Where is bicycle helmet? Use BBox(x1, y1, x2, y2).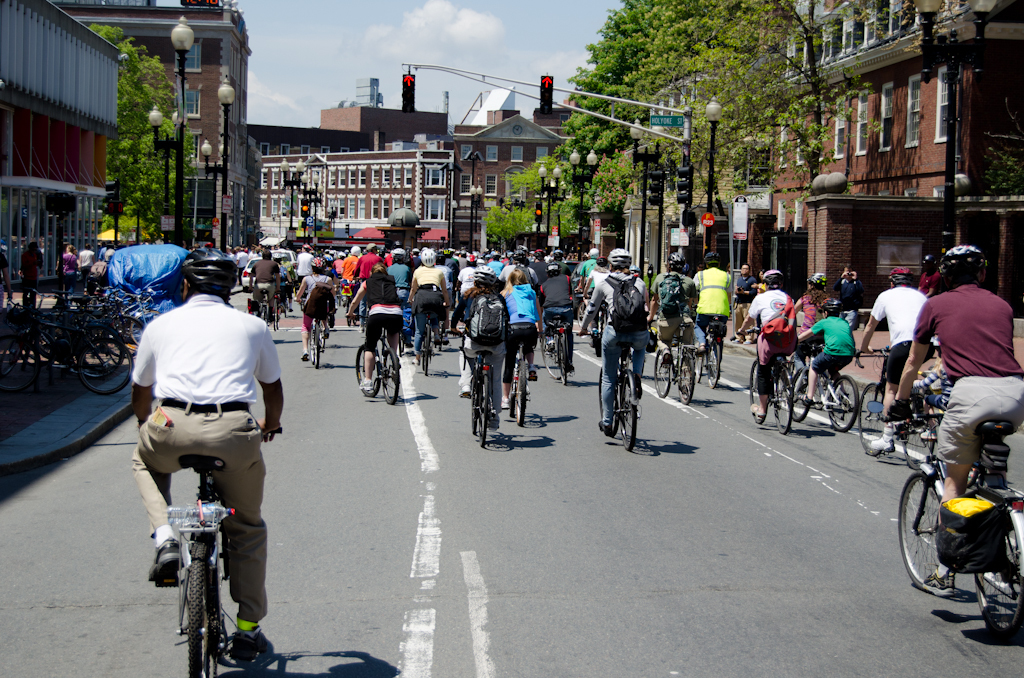
BBox(179, 246, 237, 295).
